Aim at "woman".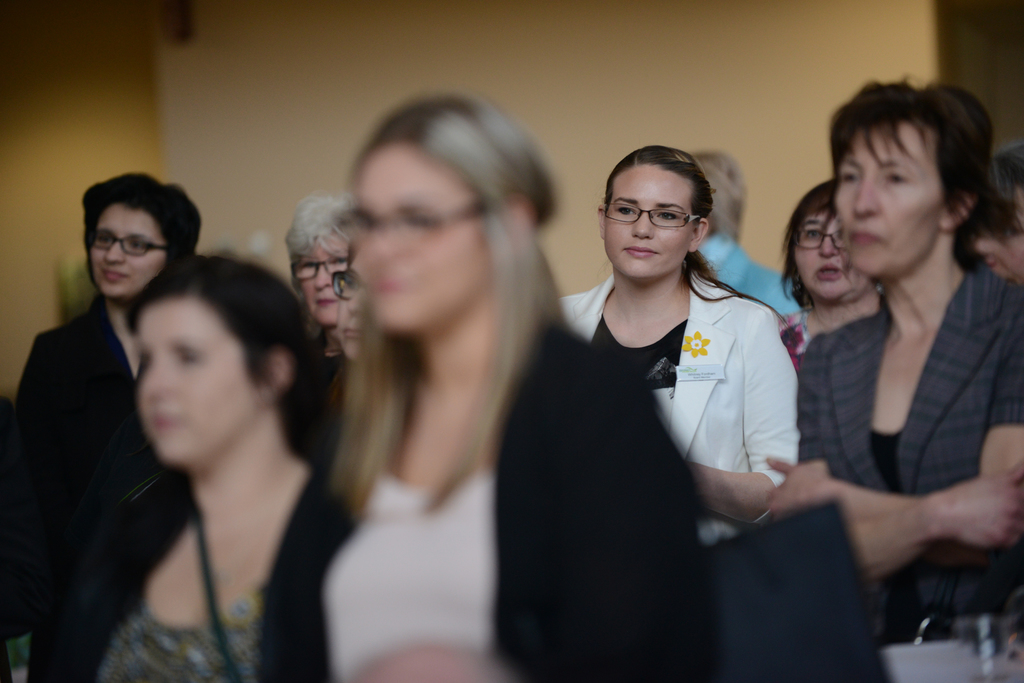
Aimed at select_region(974, 141, 1023, 290).
